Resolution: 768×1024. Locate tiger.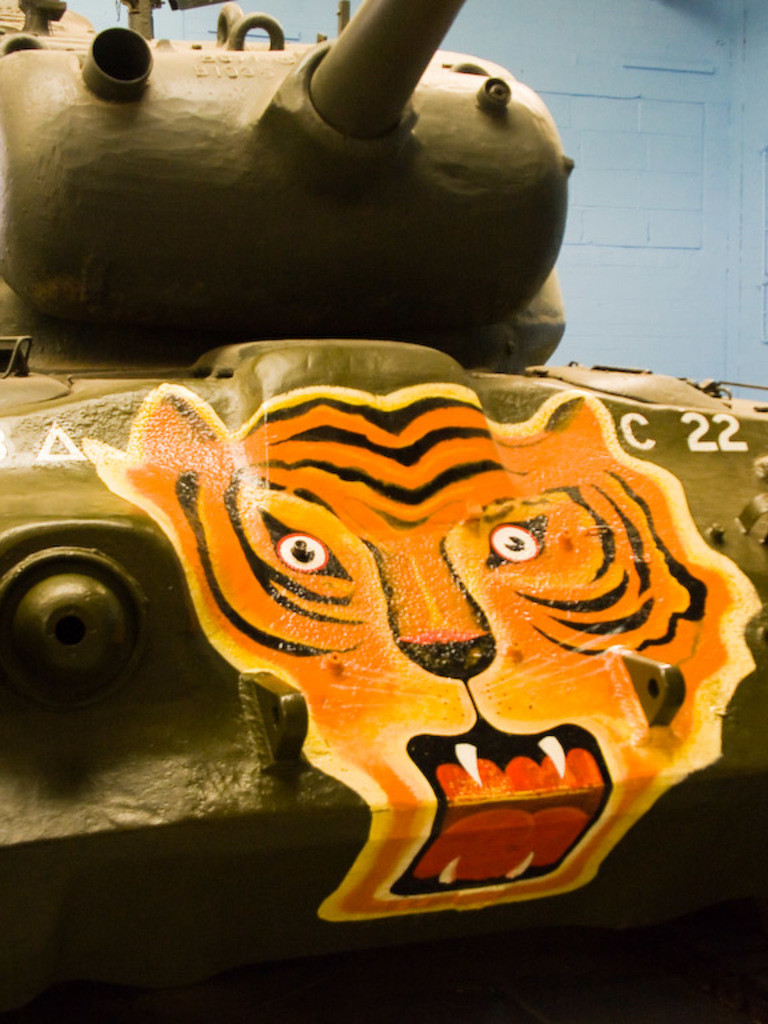
[87,377,756,916].
